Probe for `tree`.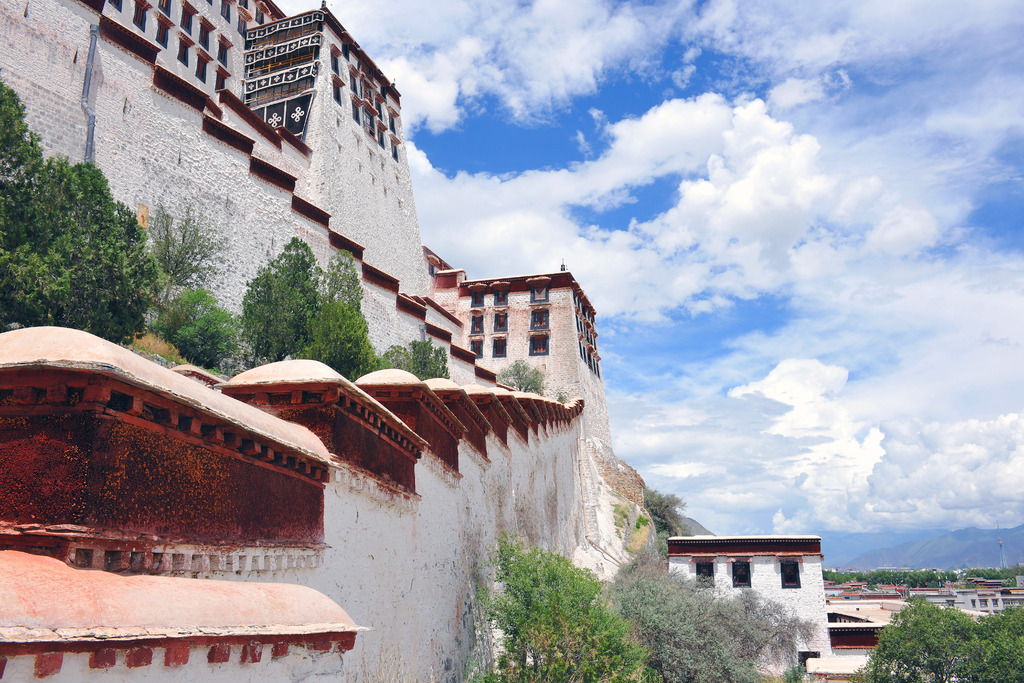
Probe result: crop(645, 488, 682, 534).
